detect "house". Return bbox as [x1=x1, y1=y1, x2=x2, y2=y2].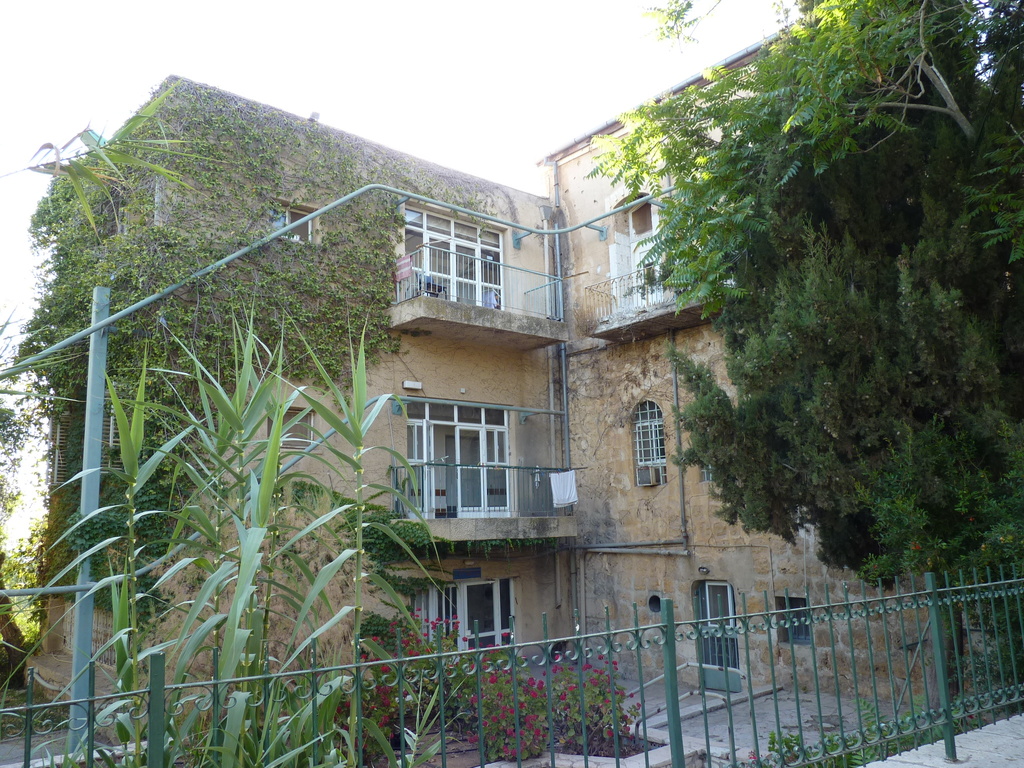
[x1=109, y1=44, x2=959, y2=729].
